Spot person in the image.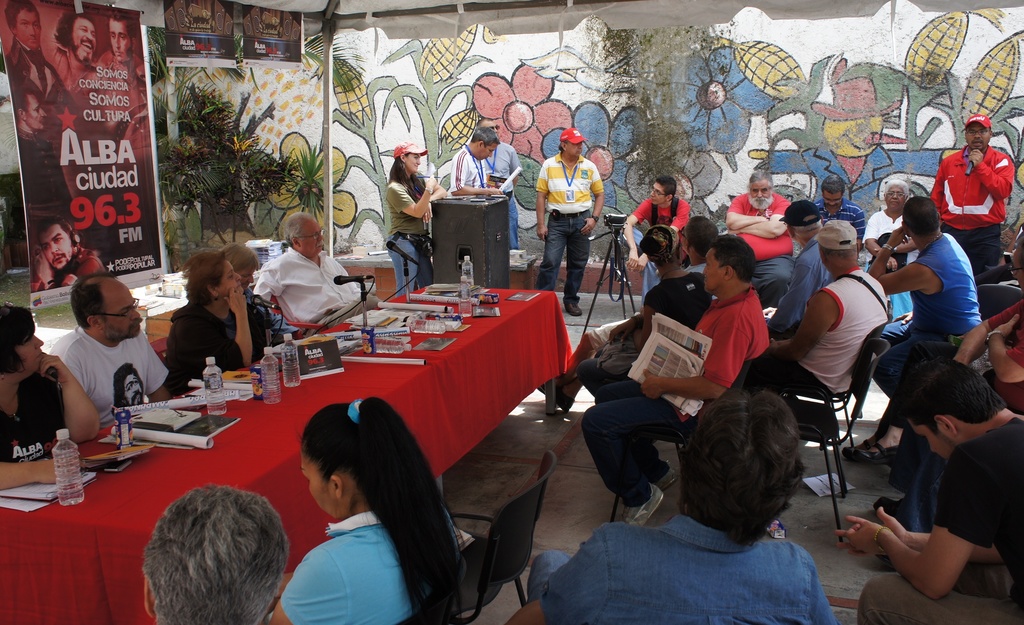
person found at BBox(817, 177, 861, 257).
